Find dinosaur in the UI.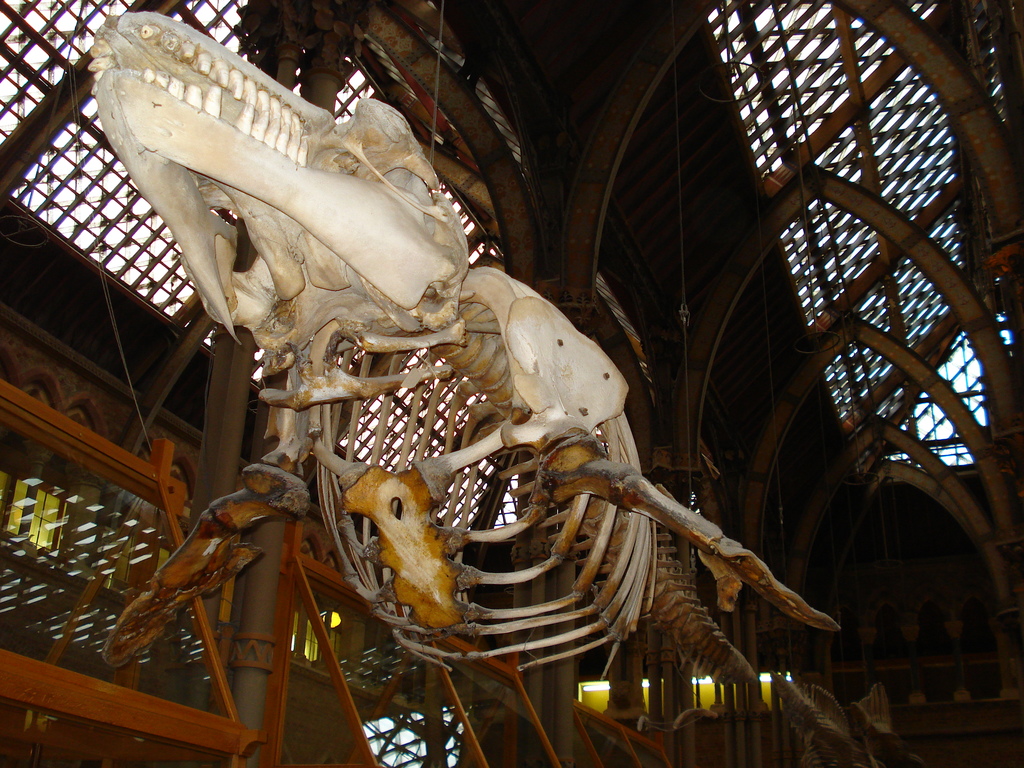
UI element at {"x1": 92, "y1": 15, "x2": 851, "y2": 691}.
